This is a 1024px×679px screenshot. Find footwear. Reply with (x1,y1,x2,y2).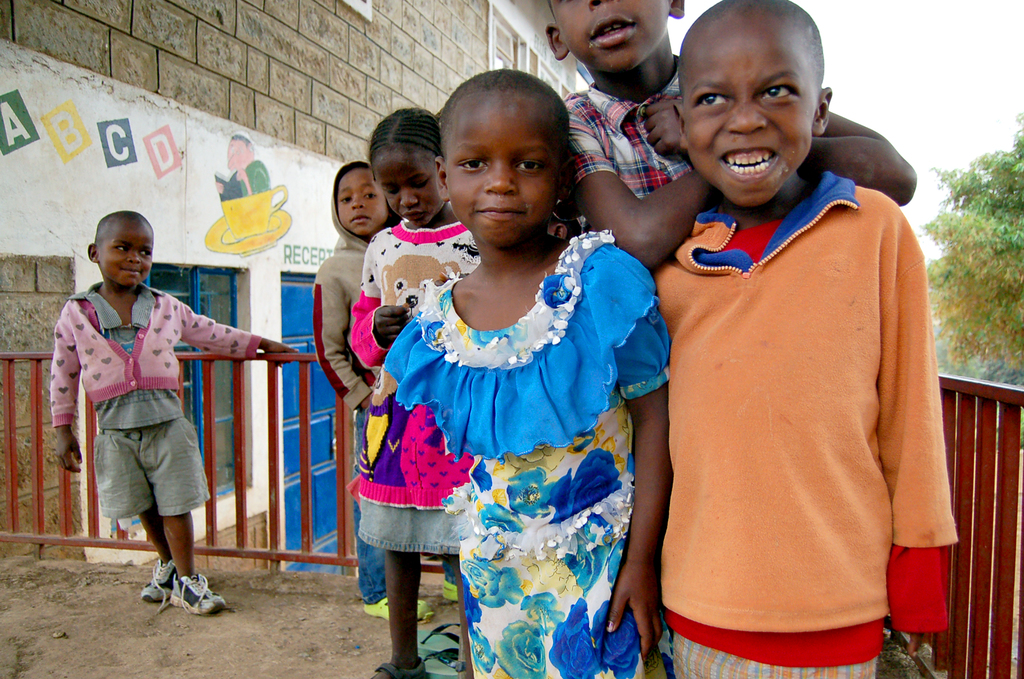
(173,570,228,618).
